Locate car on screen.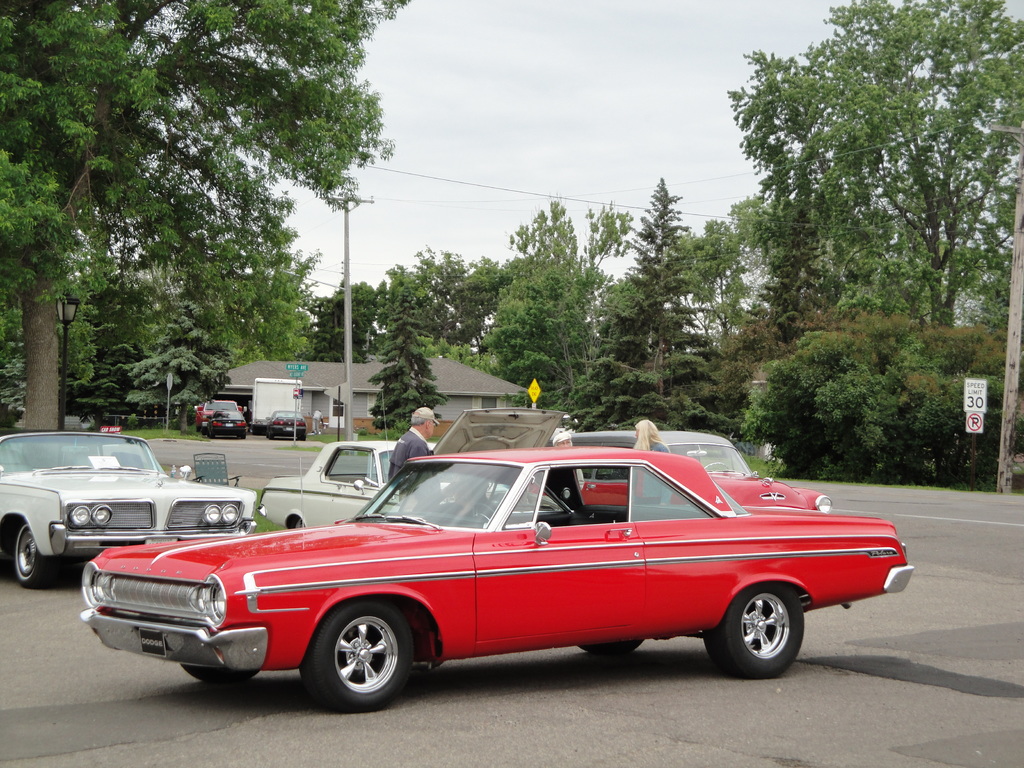
On screen at 204 408 246 440.
